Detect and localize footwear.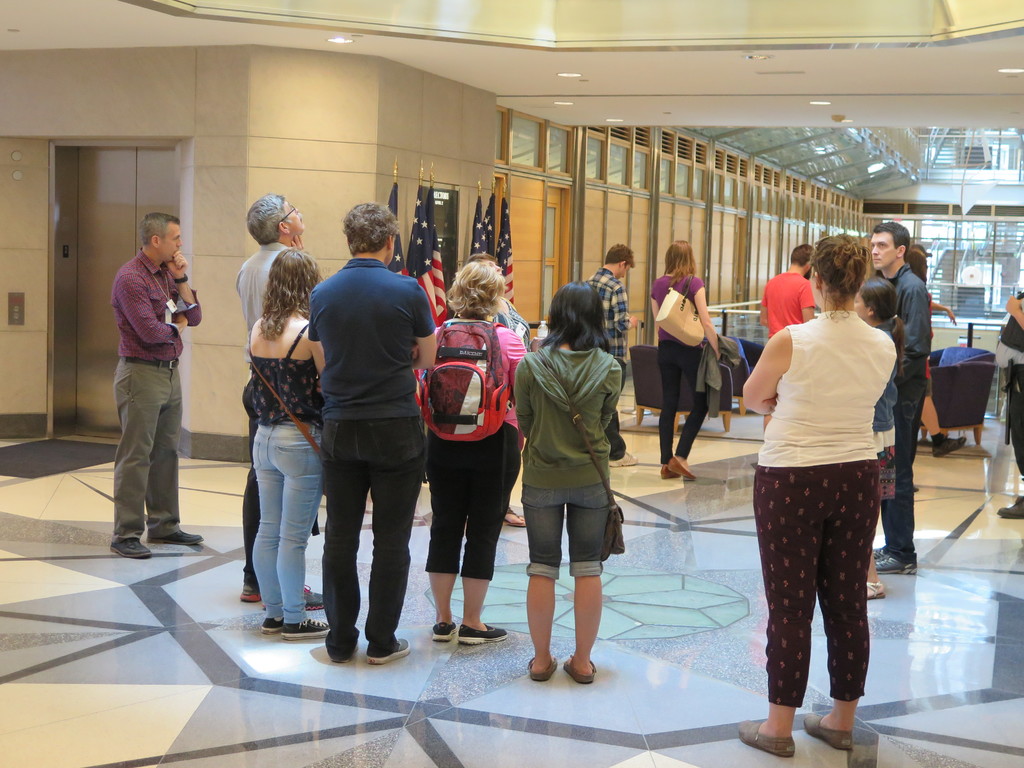
Localized at region(280, 616, 332, 643).
